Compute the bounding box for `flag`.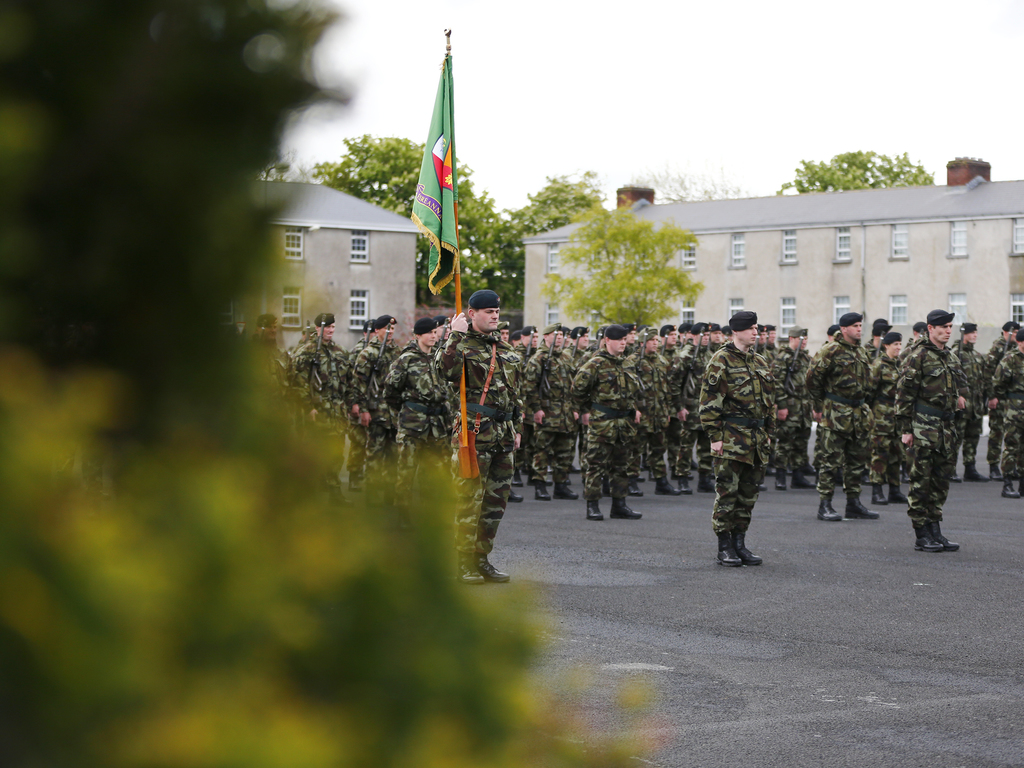
[x1=401, y1=50, x2=470, y2=257].
